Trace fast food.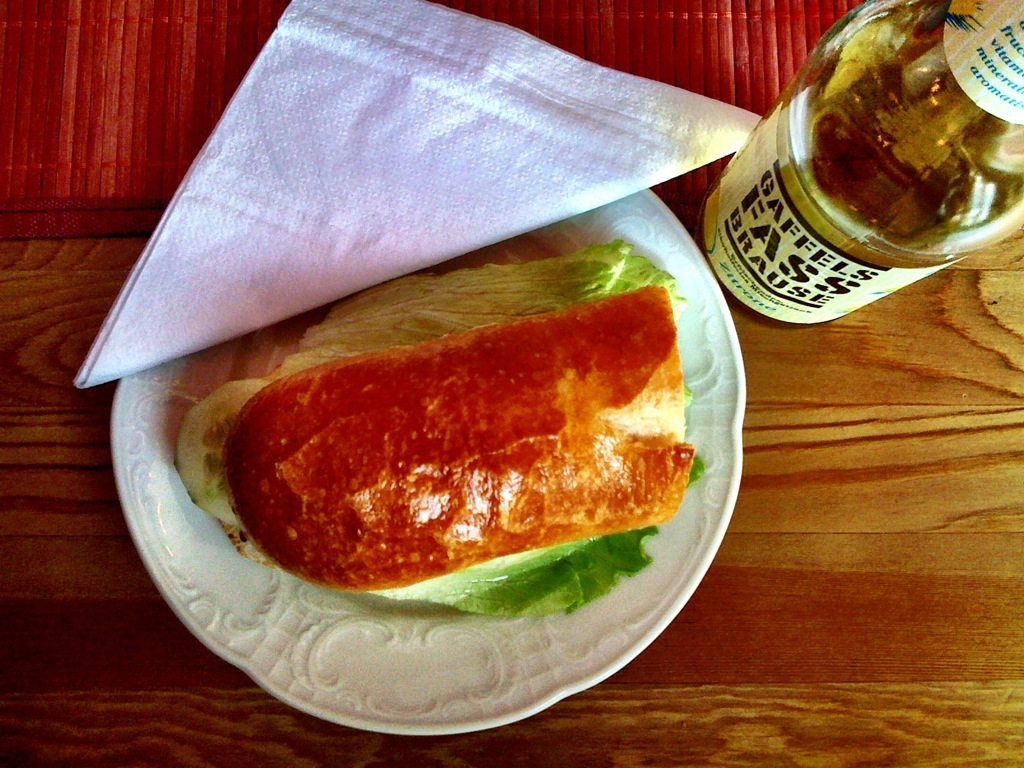
Traced to rect(165, 245, 724, 643).
